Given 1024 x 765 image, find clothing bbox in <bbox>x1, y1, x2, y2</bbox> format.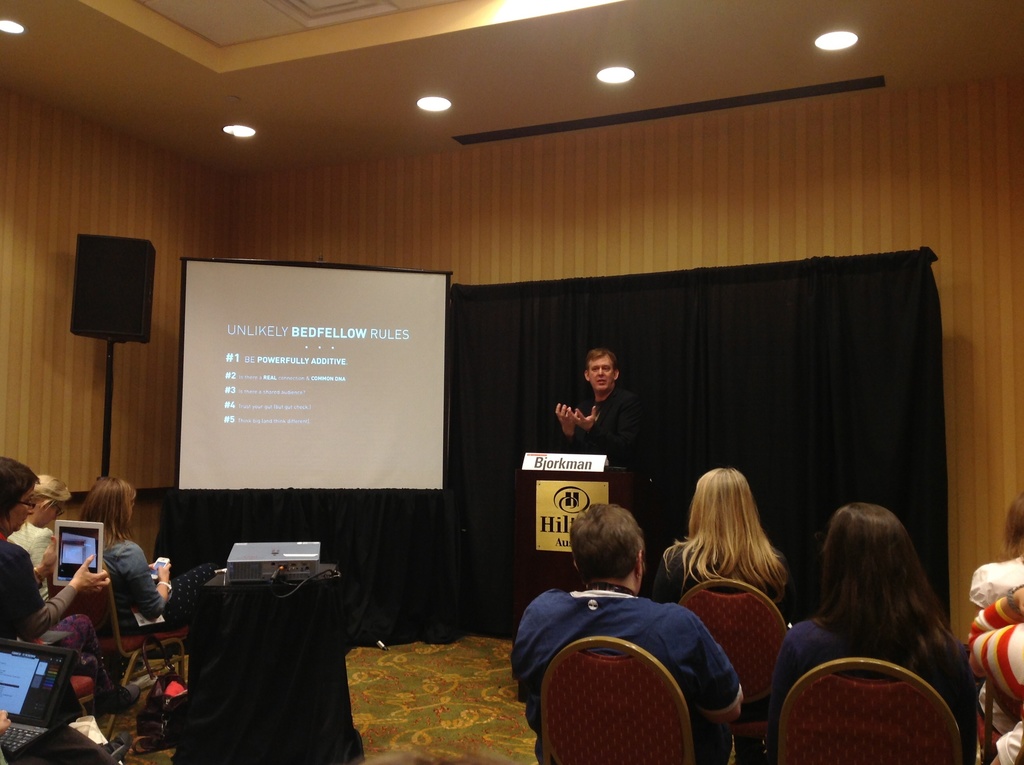
<bbox>968, 552, 1023, 736</bbox>.
